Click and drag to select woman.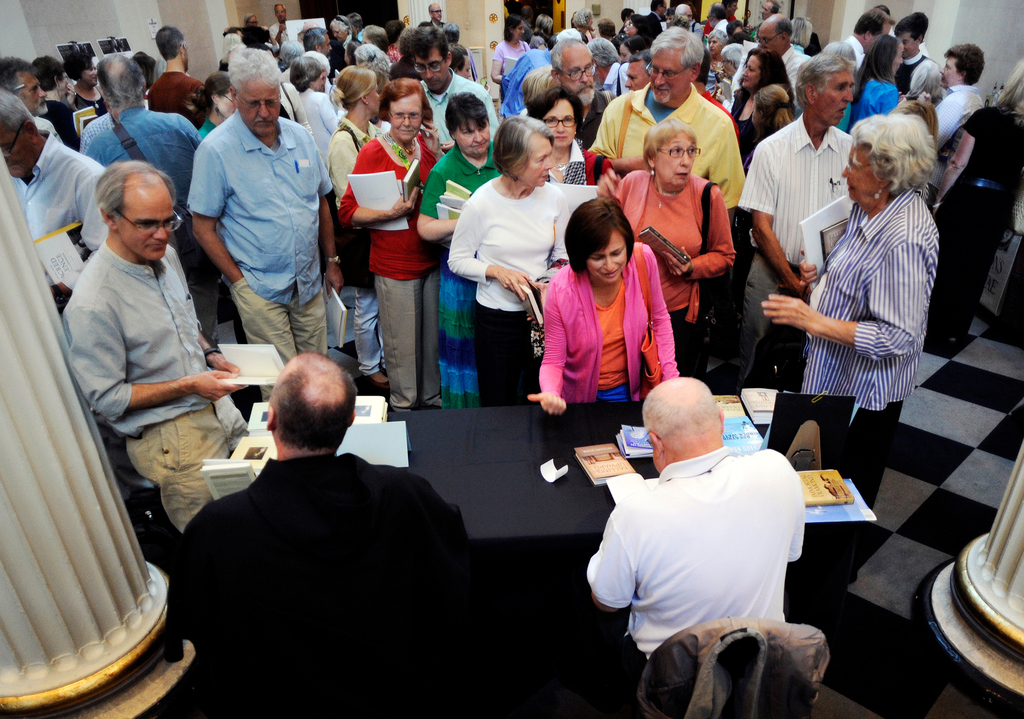
Selection: (525,195,681,413).
